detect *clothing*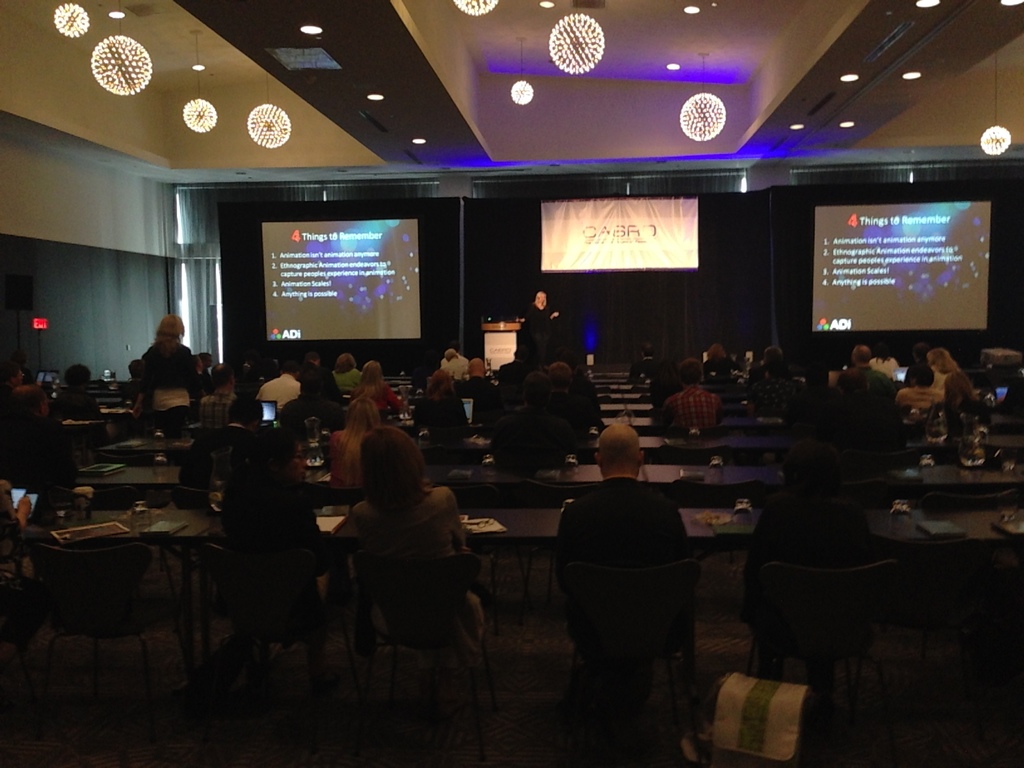
select_region(526, 298, 551, 360)
